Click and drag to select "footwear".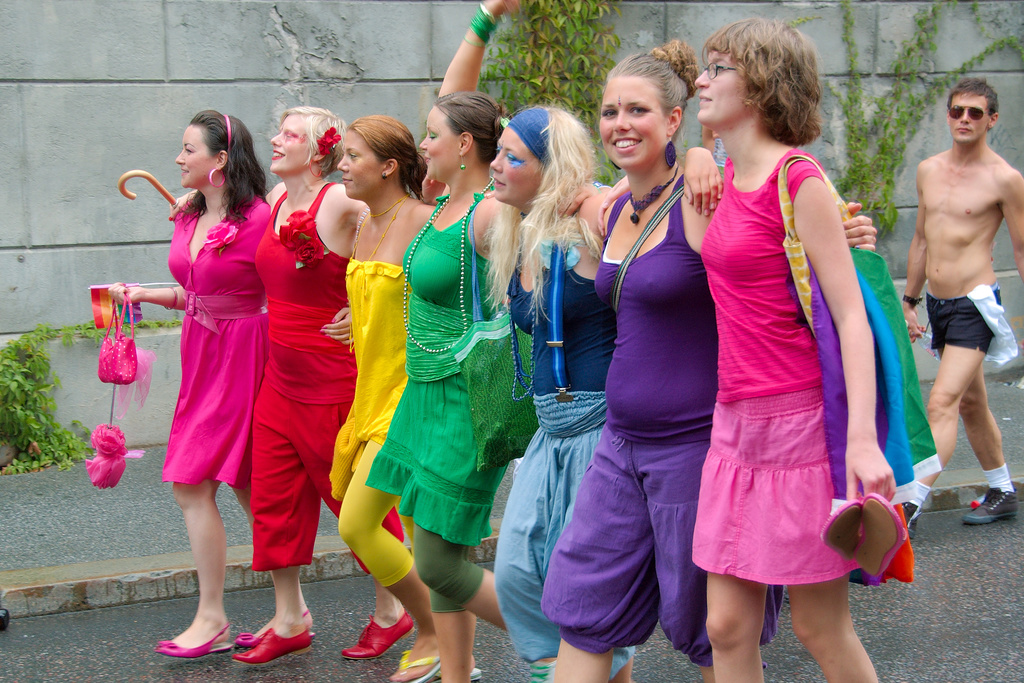
Selection: l=385, t=648, r=435, b=682.
